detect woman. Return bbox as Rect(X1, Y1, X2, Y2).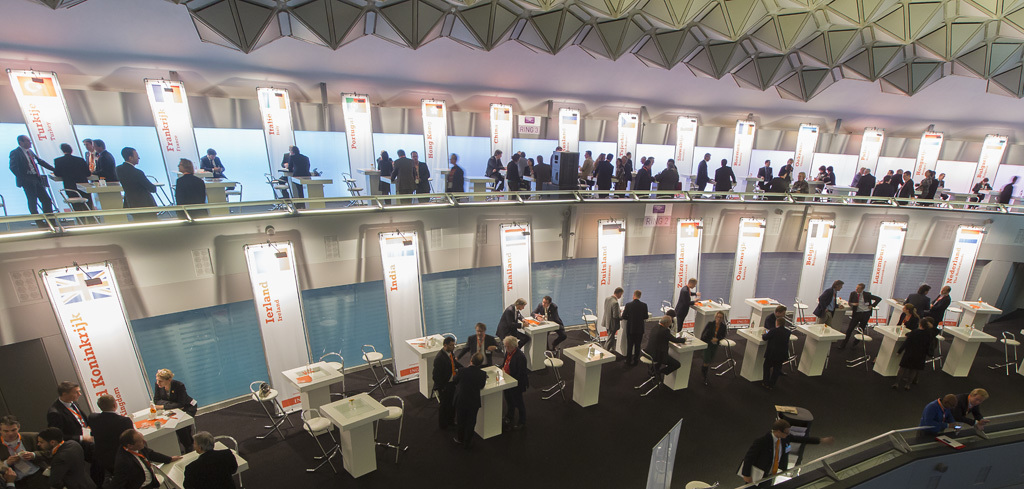
Rect(616, 156, 626, 191).
